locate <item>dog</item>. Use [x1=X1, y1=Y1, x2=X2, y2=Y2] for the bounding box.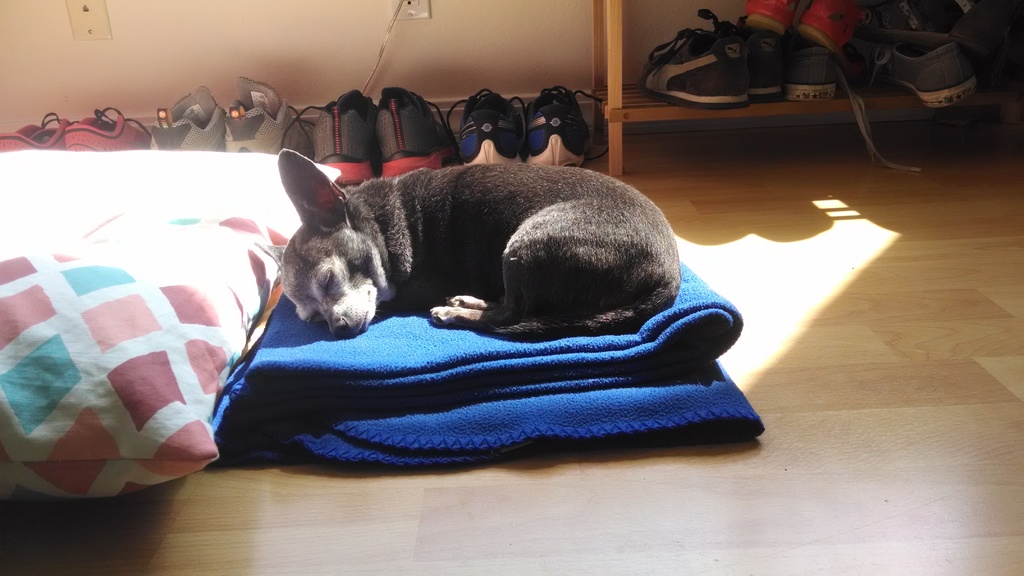
[x1=257, y1=150, x2=678, y2=342].
